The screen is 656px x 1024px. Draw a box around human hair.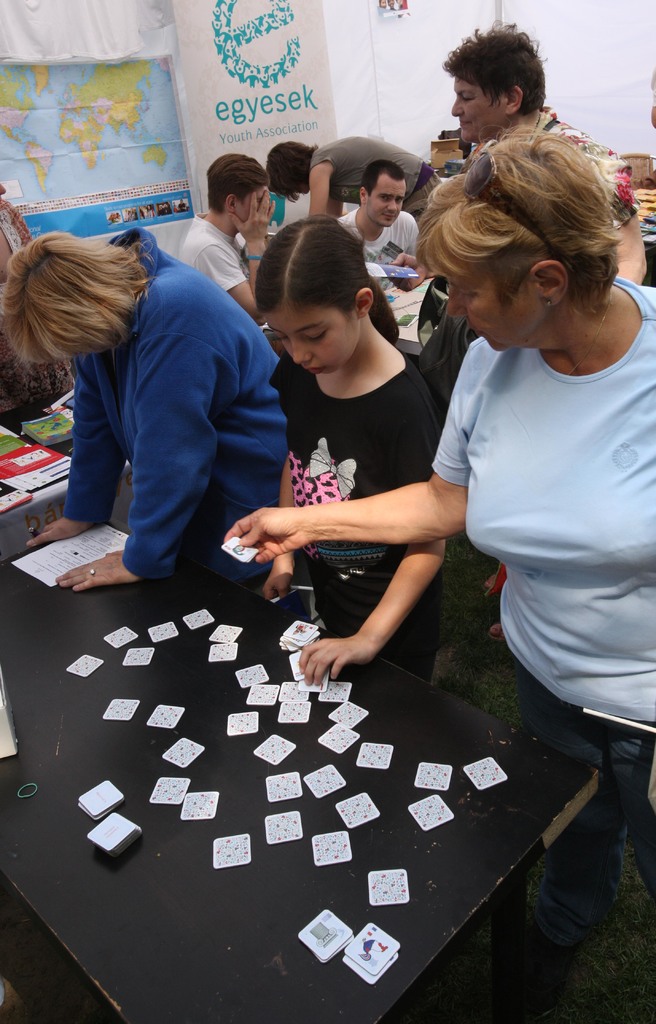
(x1=265, y1=139, x2=317, y2=205).
